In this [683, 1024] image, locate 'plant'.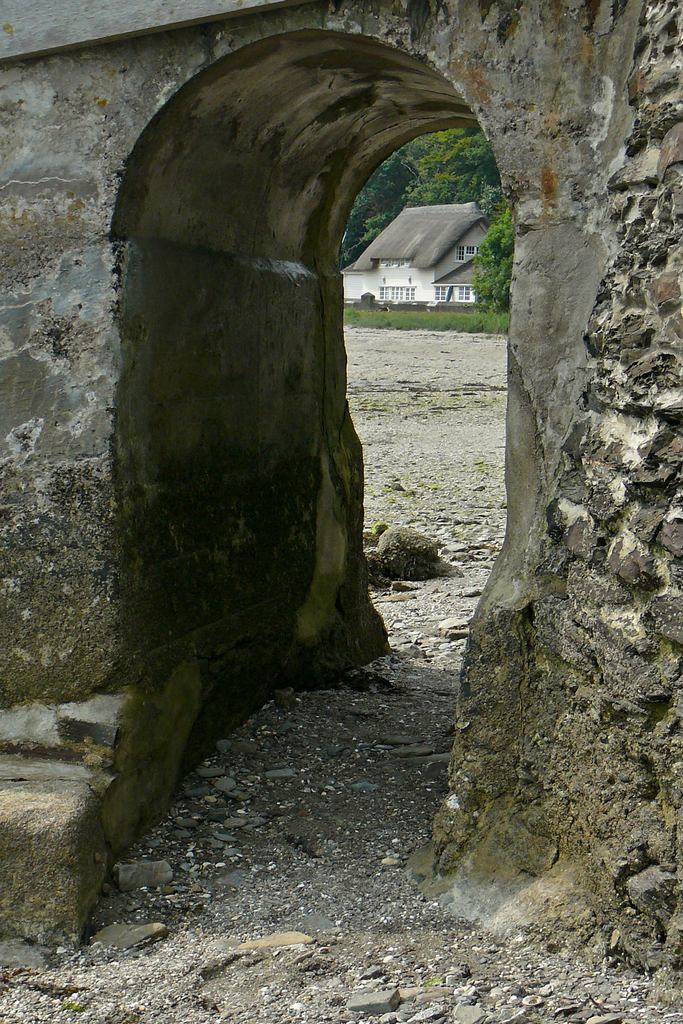
Bounding box: (left=476, top=457, right=500, bottom=478).
